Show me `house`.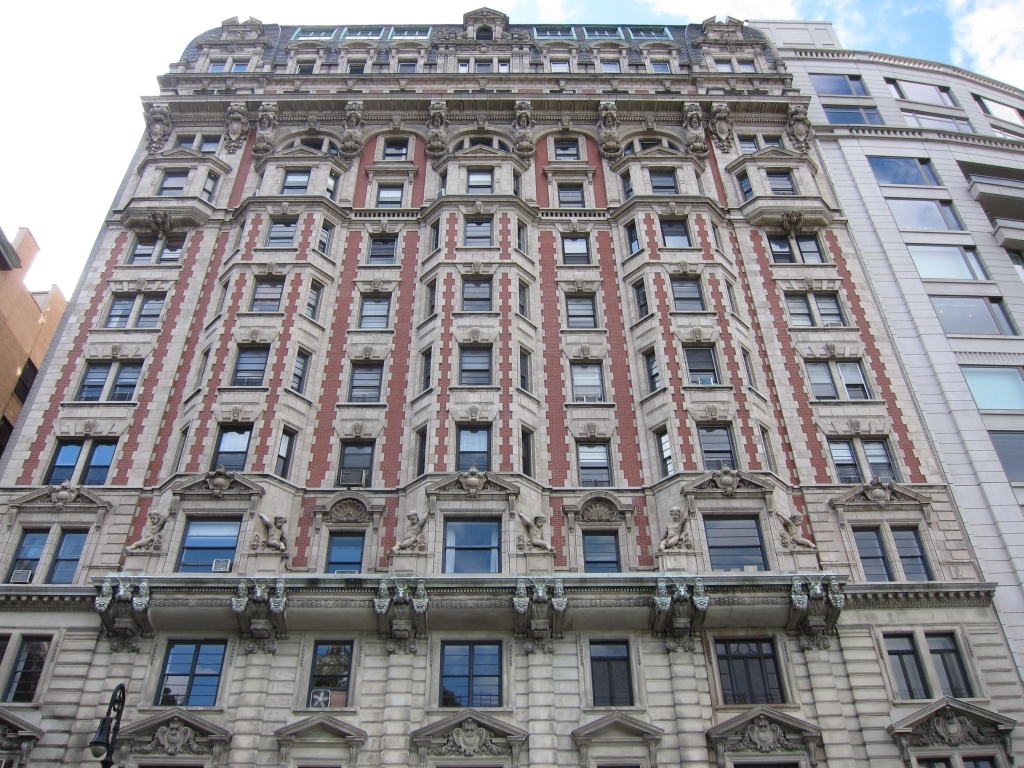
`house` is here: {"x1": 0, "y1": 3, "x2": 1023, "y2": 767}.
